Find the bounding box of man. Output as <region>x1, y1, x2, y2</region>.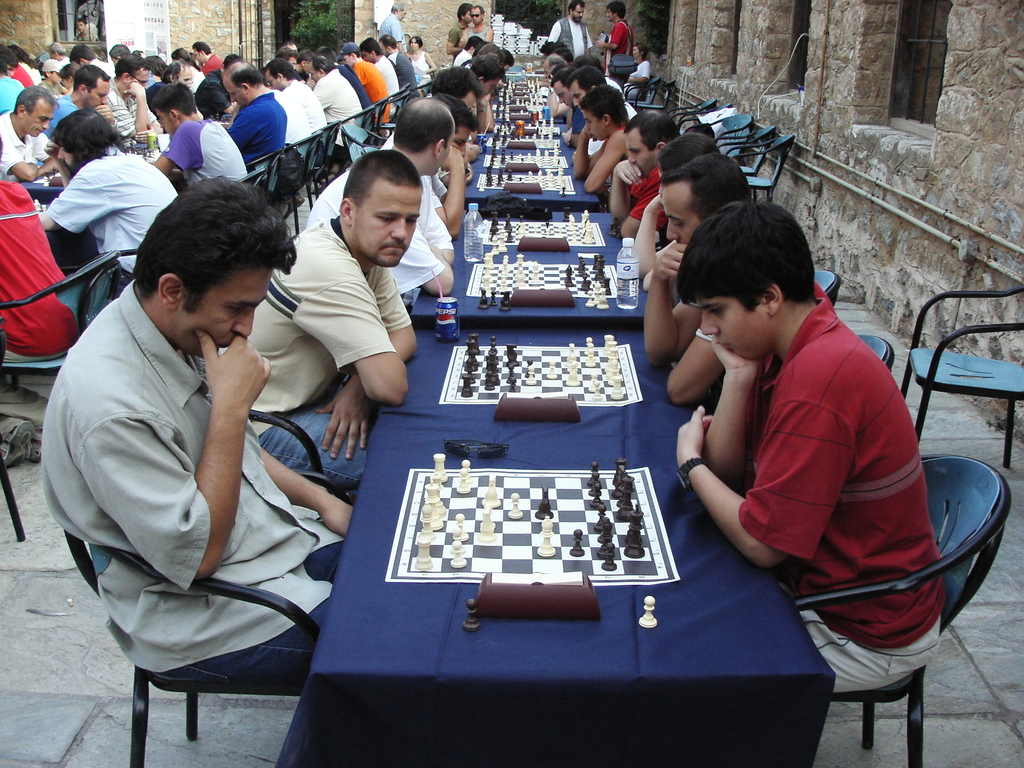
<region>453, 29, 480, 68</region>.
